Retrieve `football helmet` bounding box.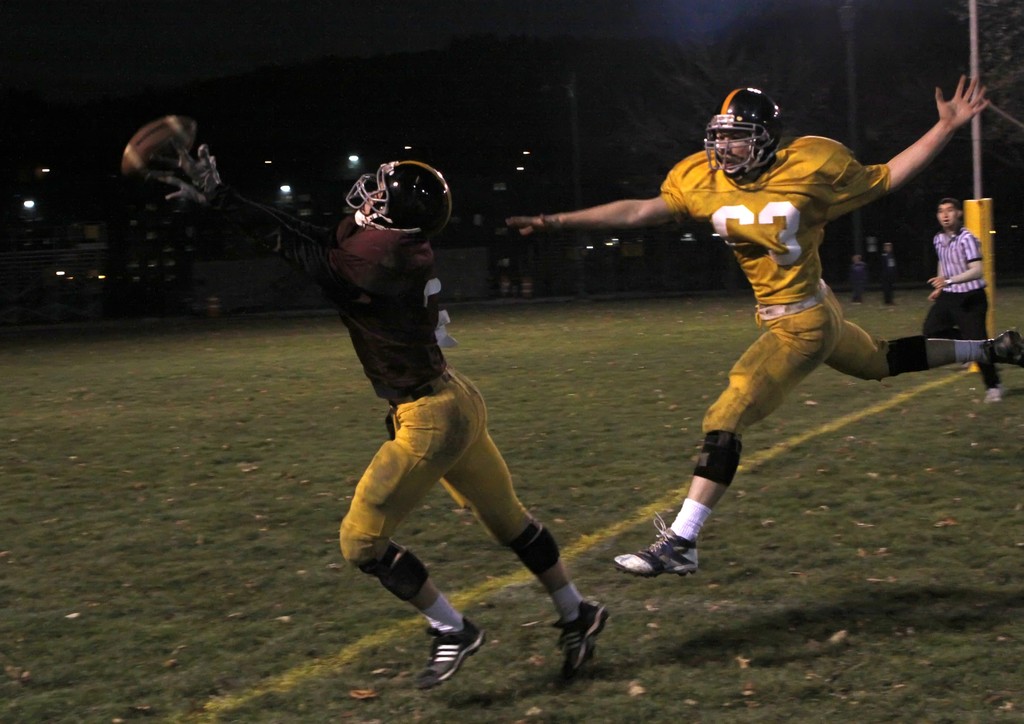
Bounding box: region(711, 85, 798, 170).
